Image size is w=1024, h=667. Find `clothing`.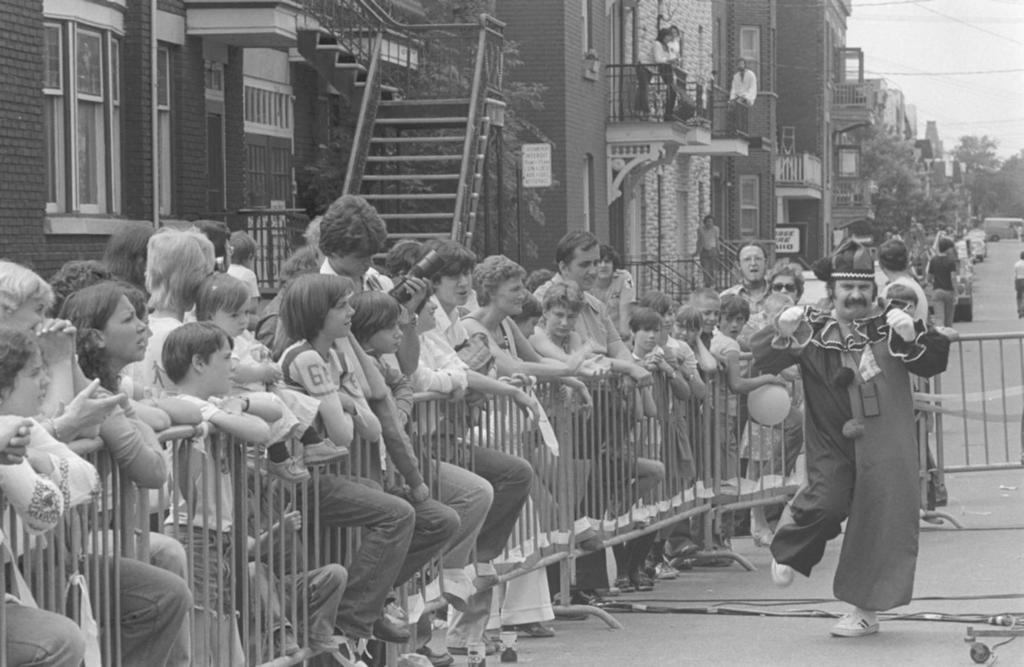
{"left": 52, "top": 377, "right": 214, "bottom": 666}.
